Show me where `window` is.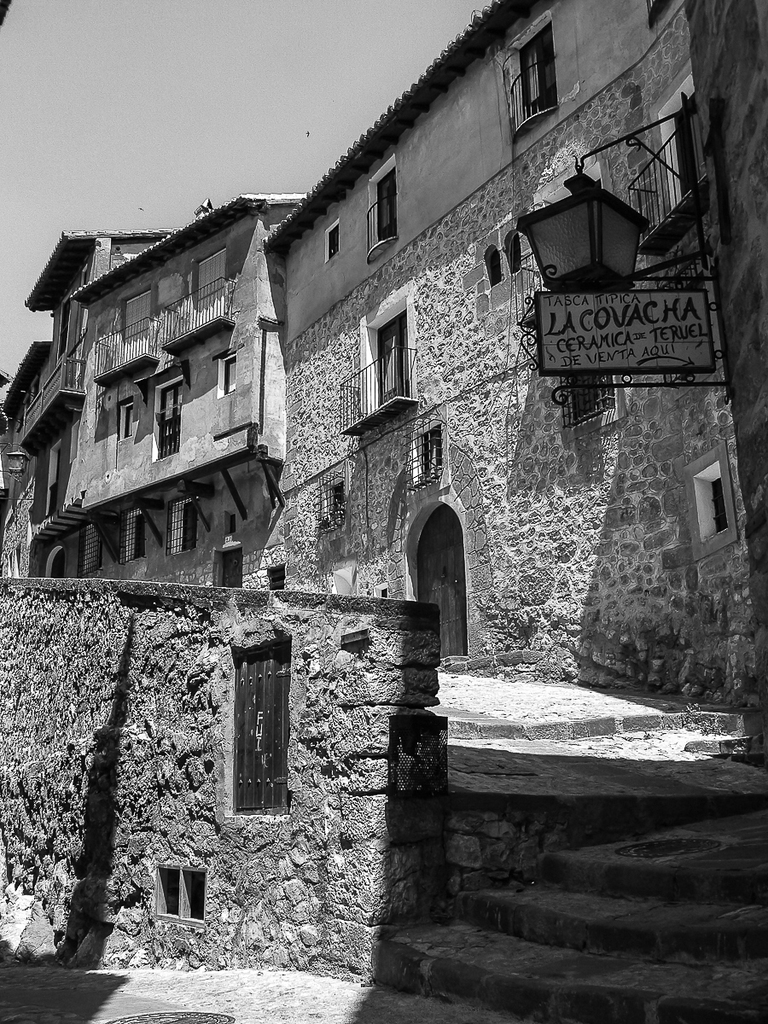
`window` is at crop(404, 425, 439, 490).
